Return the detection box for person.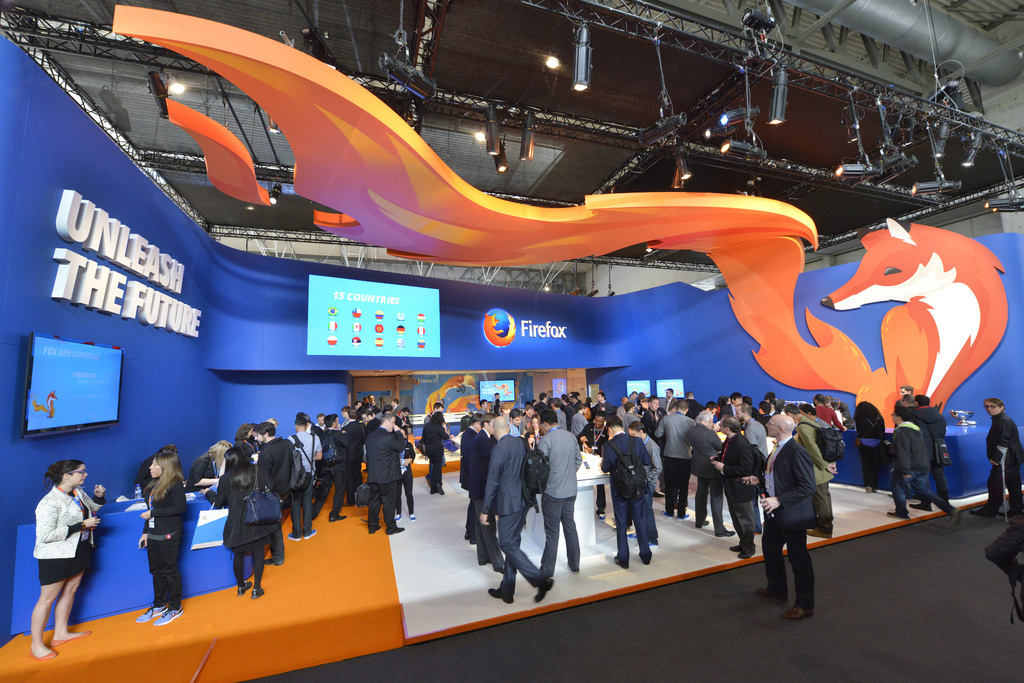
[522, 398, 584, 579].
